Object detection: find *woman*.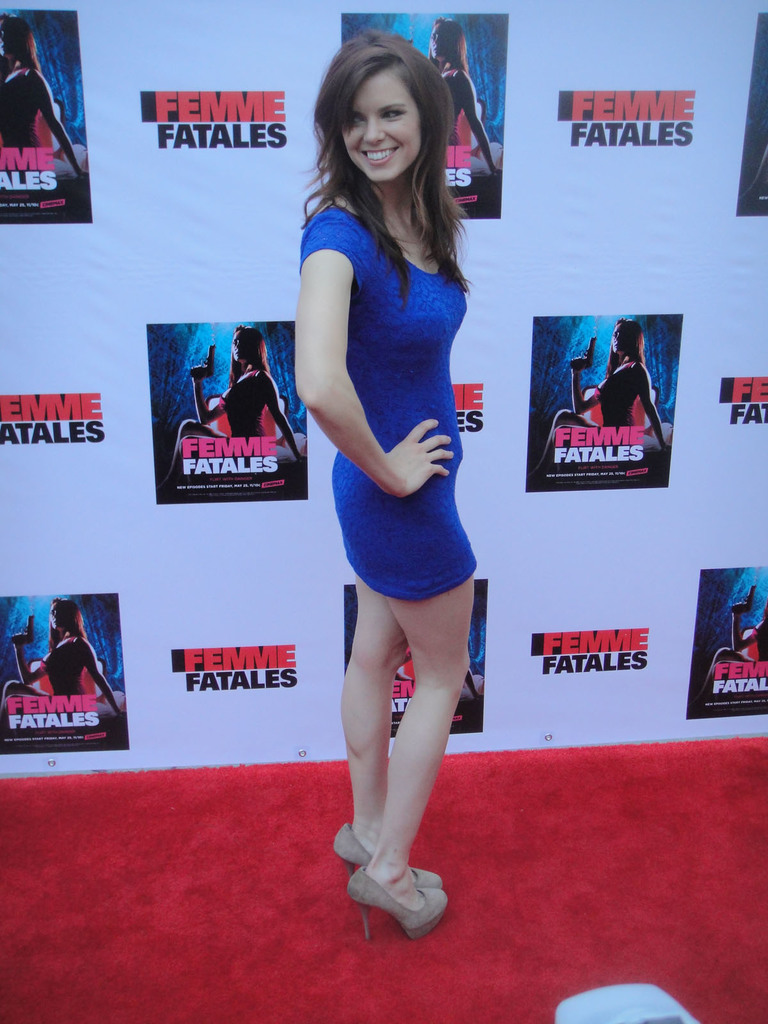
(420, 18, 504, 175).
